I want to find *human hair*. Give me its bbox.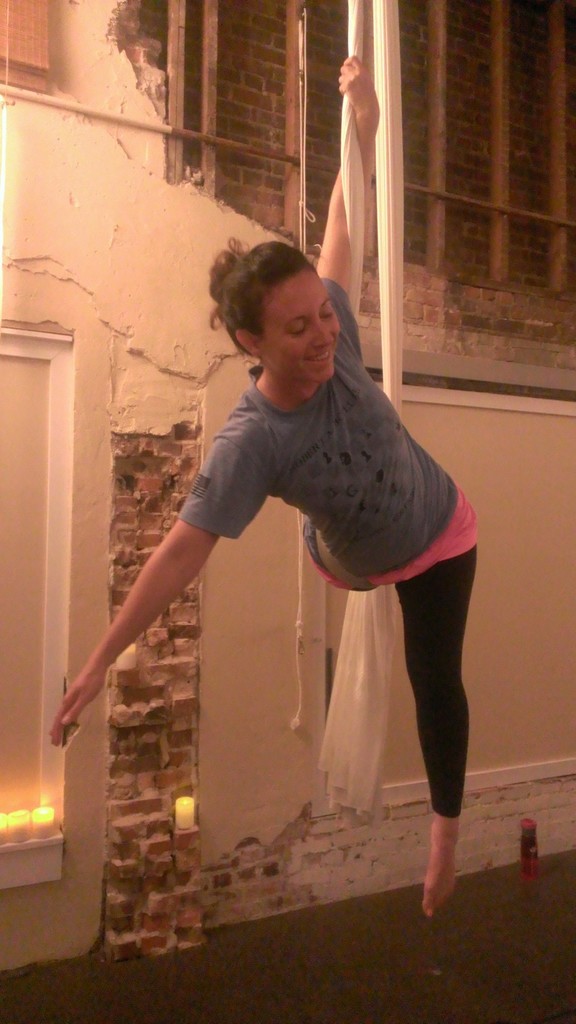
crop(204, 230, 314, 362).
